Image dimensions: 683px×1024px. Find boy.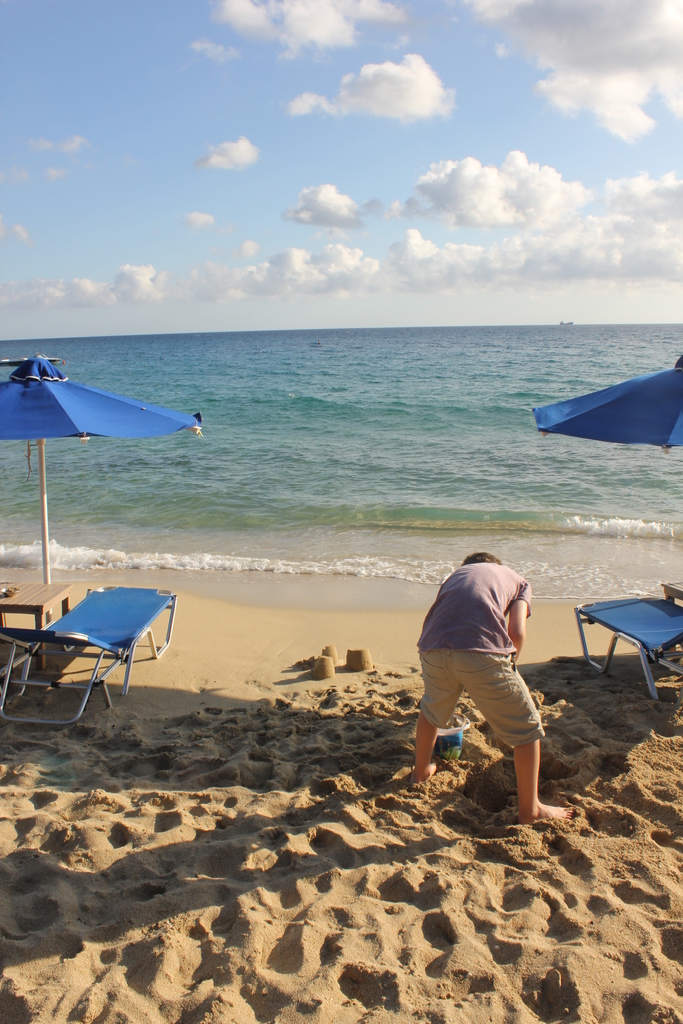
rect(390, 543, 577, 821).
